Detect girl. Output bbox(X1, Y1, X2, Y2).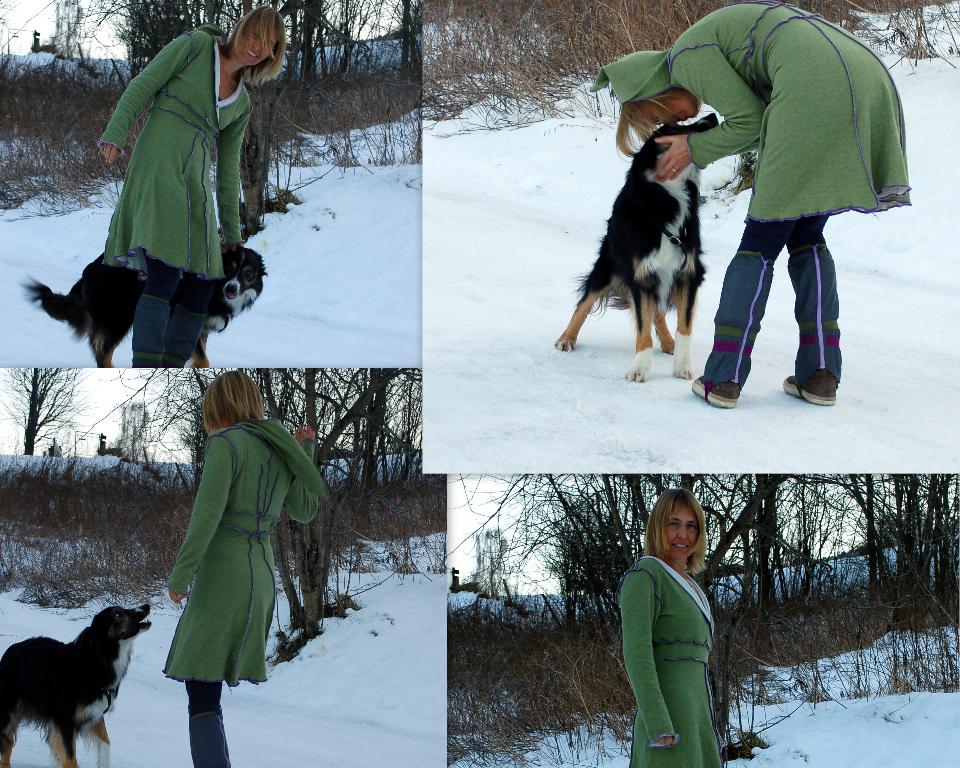
bbox(159, 367, 327, 767).
